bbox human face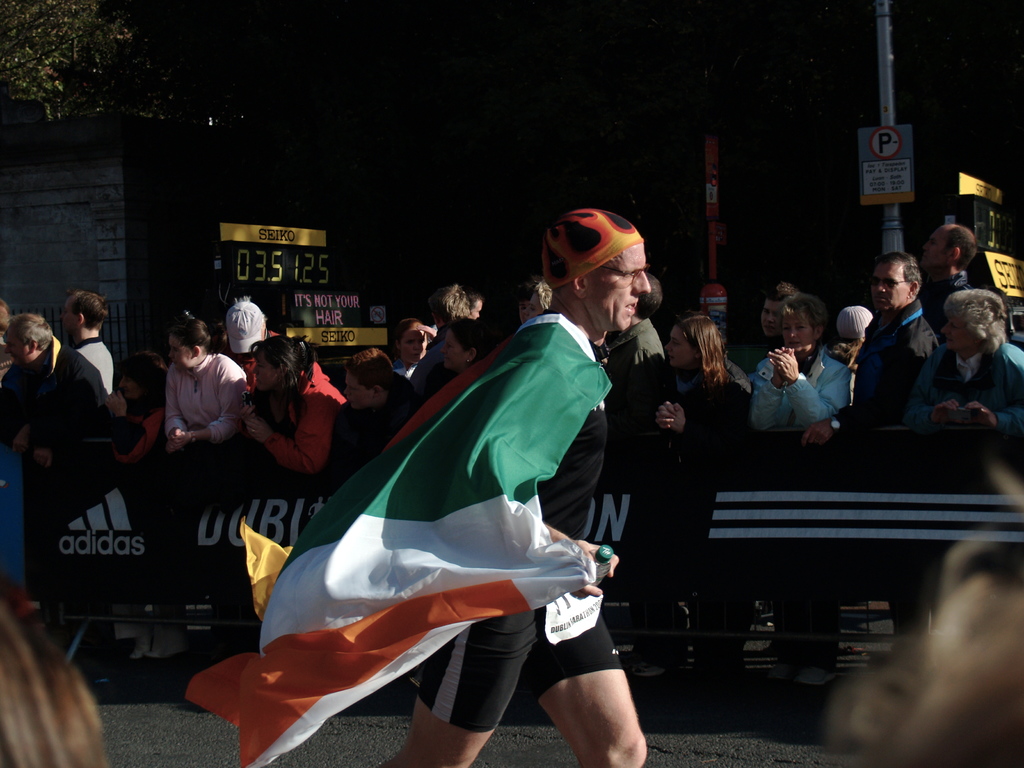
{"left": 401, "top": 324, "right": 425, "bottom": 360}
